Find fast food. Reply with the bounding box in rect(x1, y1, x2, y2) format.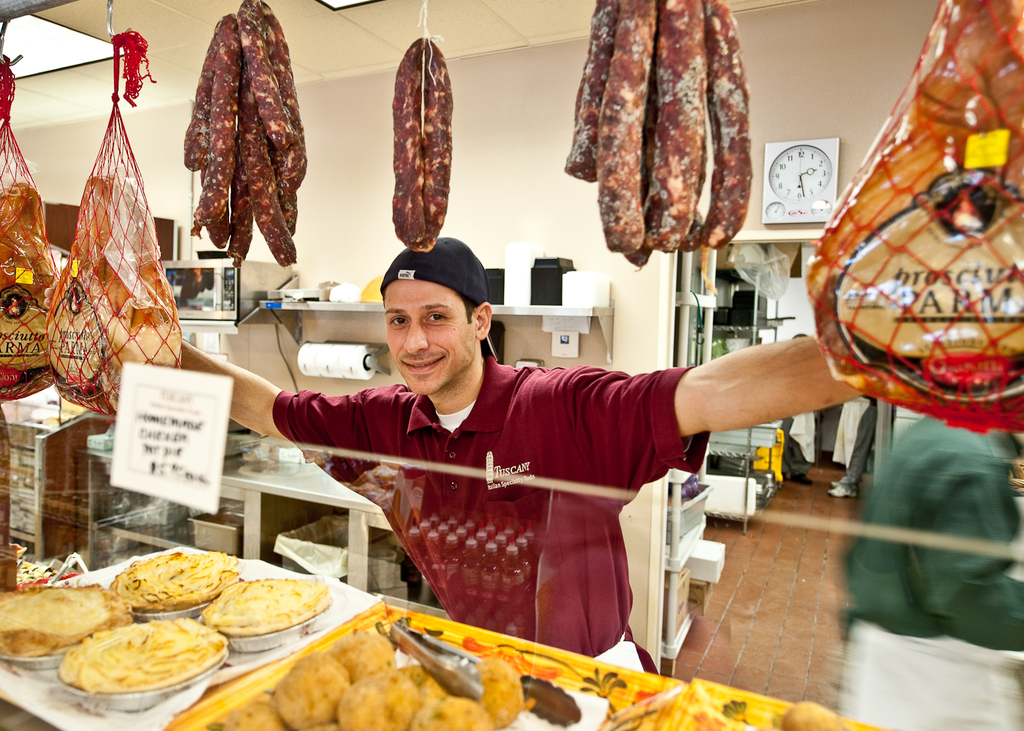
rect(206, 630, 524, 730).
